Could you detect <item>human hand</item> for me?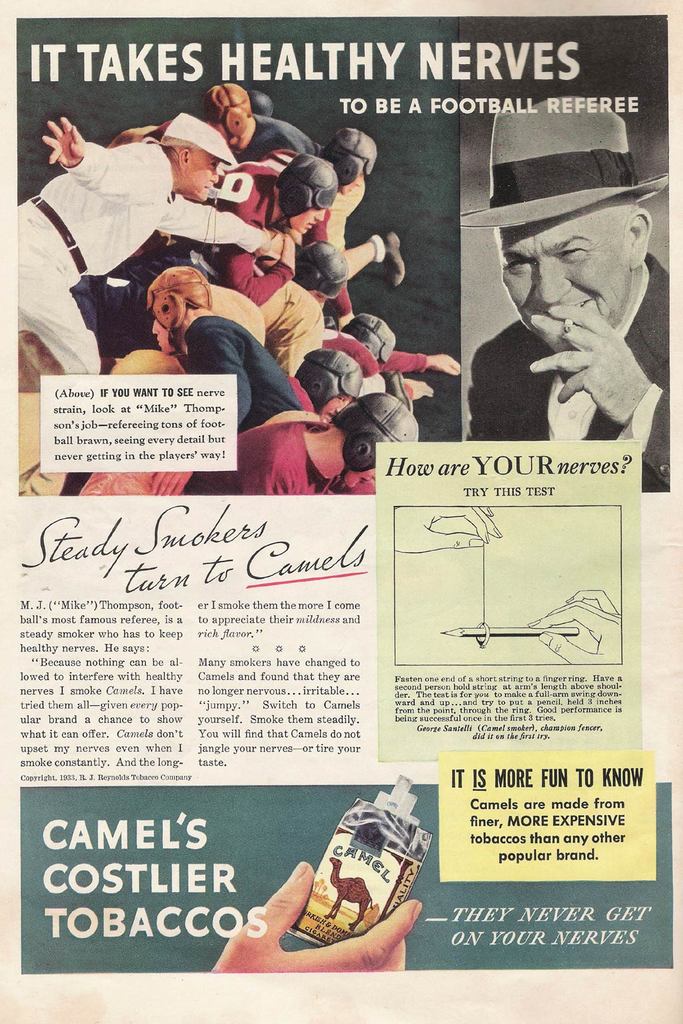
Detection result: (left=392, top=501, right=504, bottom=554).
